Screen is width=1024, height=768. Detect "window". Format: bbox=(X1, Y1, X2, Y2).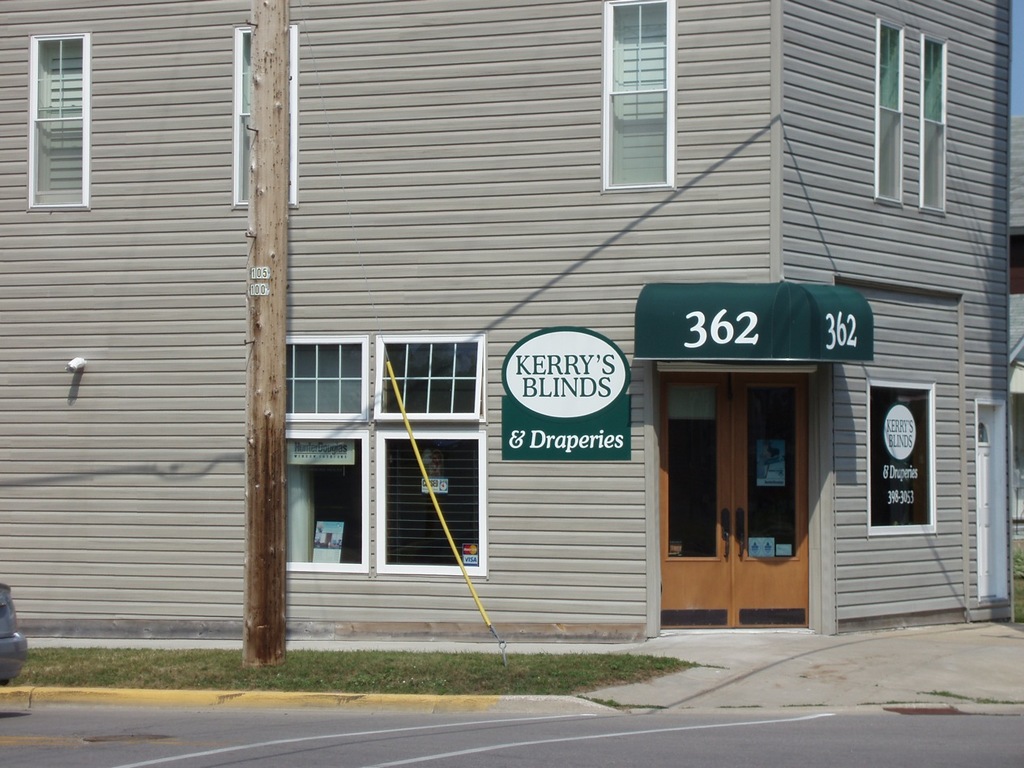
bbox=(232, 23, 302, 211).
